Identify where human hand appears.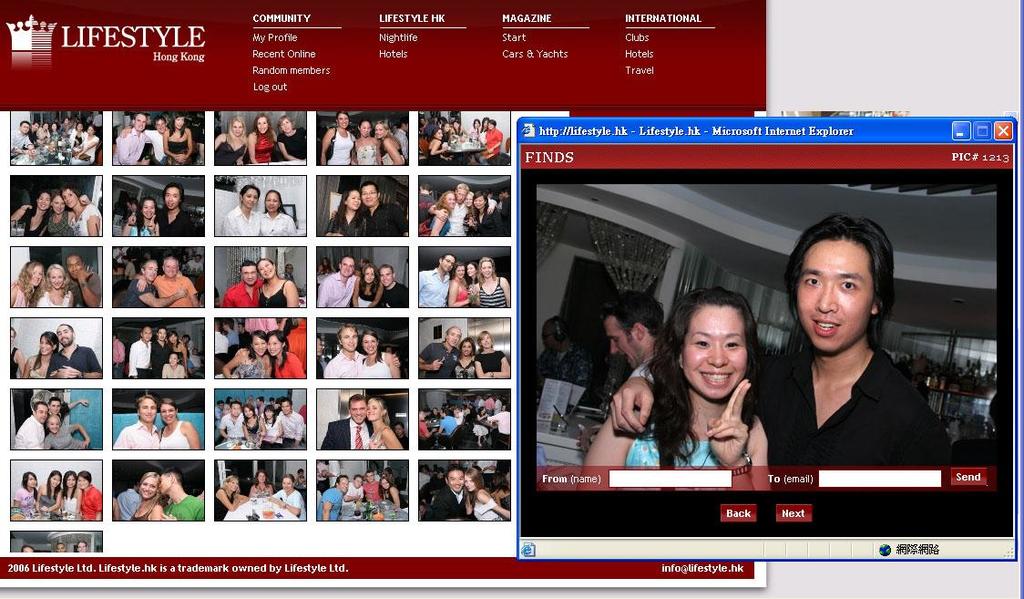
Appears at locate(238, 492, 250, 501).
